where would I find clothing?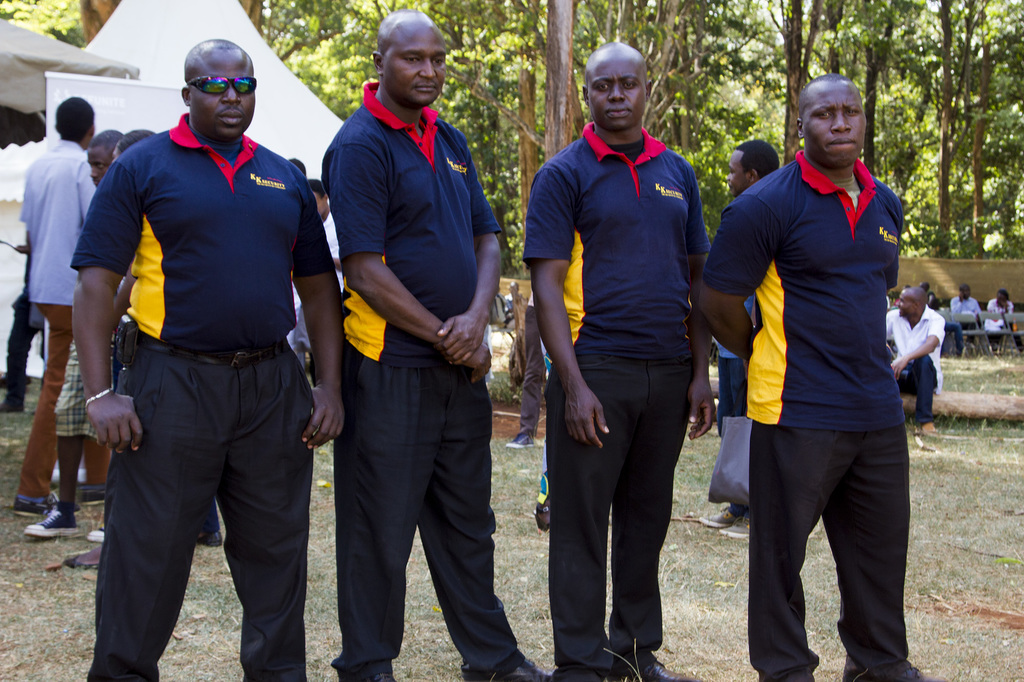
At [285, 283, 317, 376].
